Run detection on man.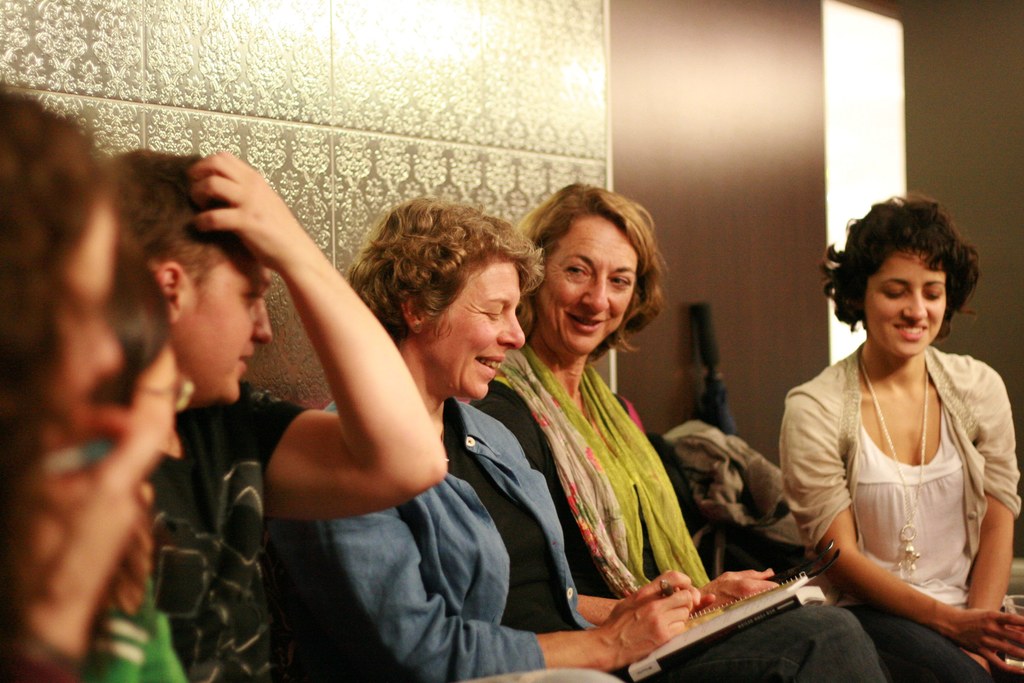
Result: 24,145,330,666.
